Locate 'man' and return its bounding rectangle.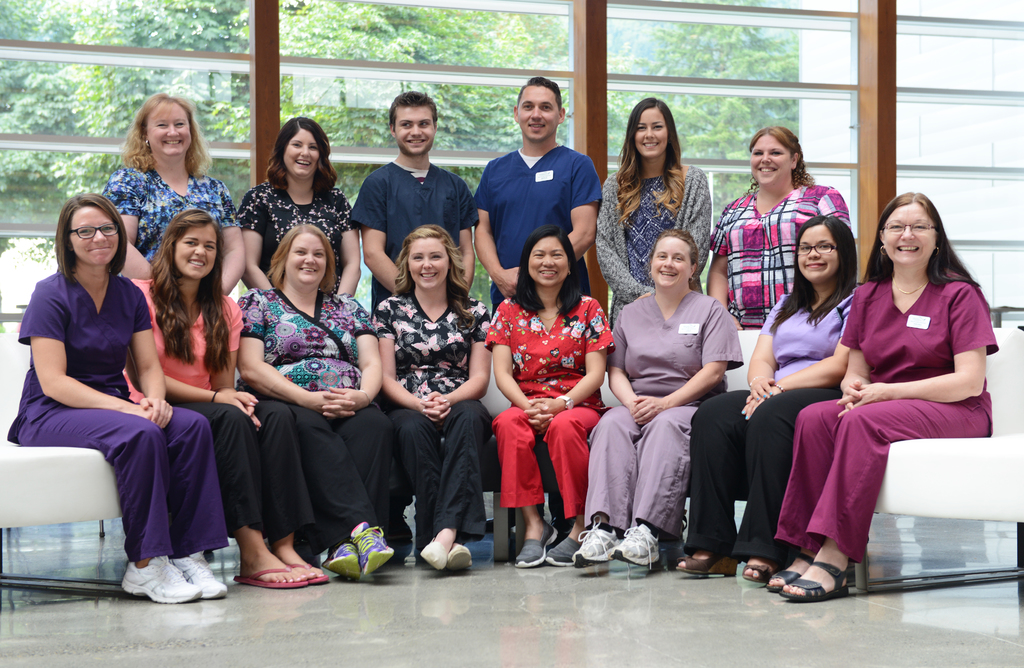
[left=472, top=69, right=607, bottom=318].
